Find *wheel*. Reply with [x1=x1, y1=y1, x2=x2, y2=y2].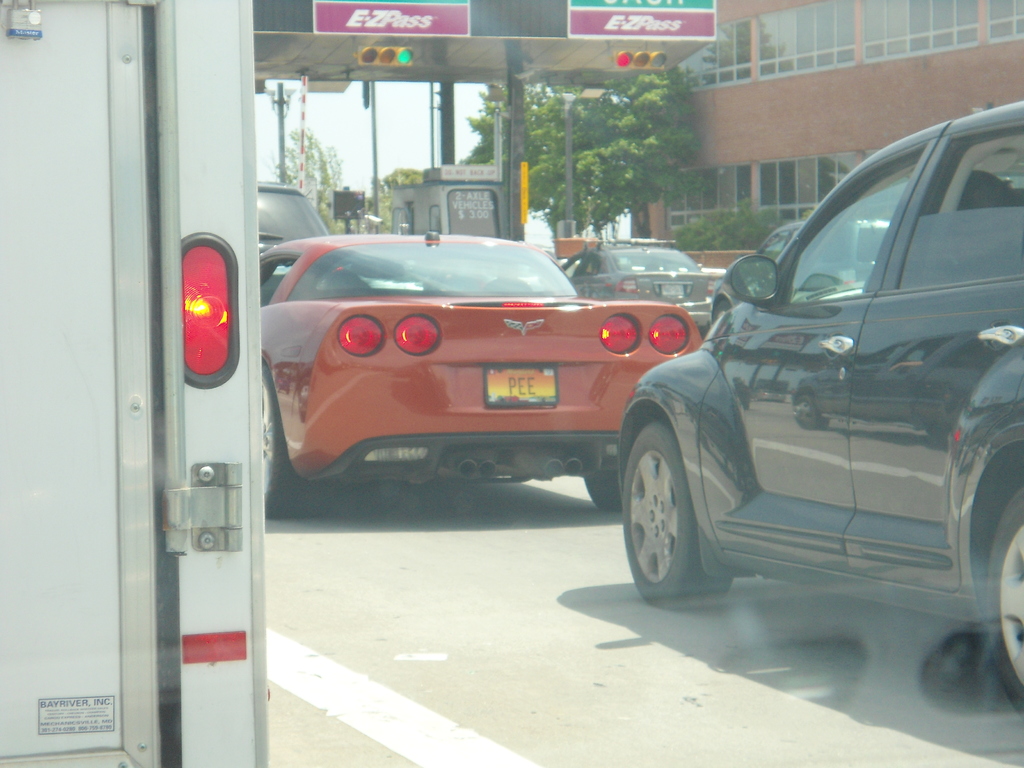
[x1=978, y1=490, x2=1023, y2=723].
